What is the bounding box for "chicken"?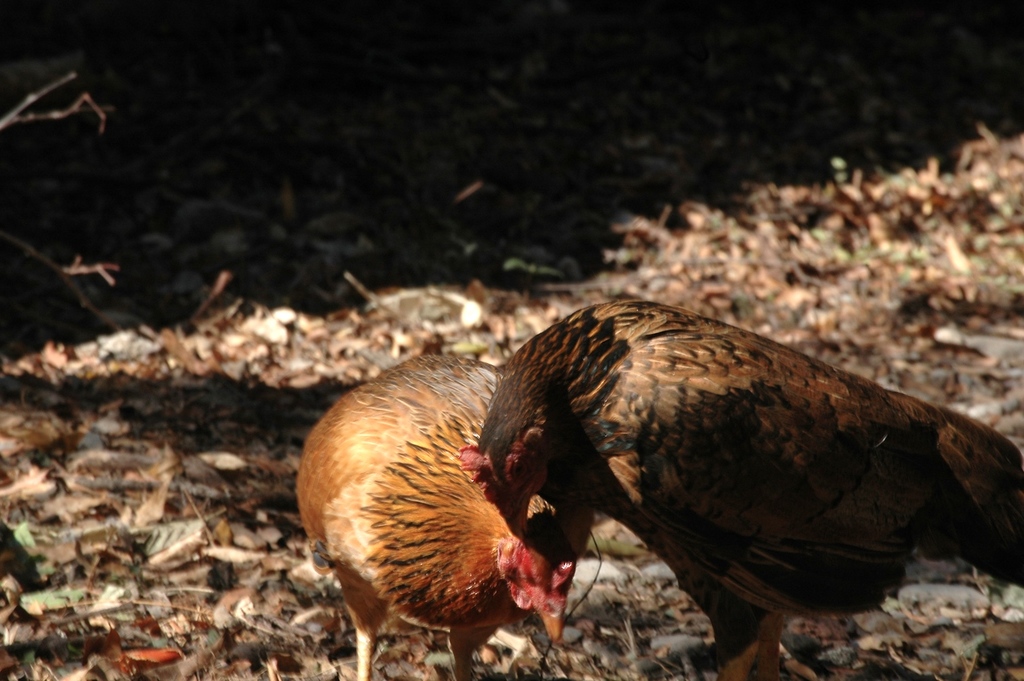
box=[457, 301, 1023, 680].
